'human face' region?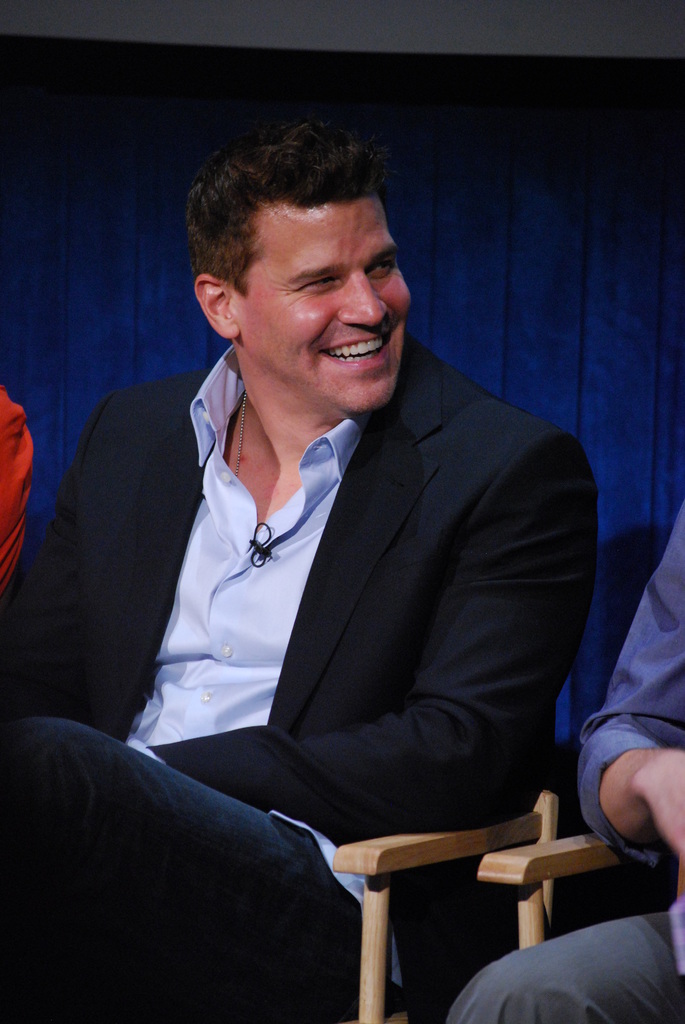
detection(240, 191, 412, 412)
